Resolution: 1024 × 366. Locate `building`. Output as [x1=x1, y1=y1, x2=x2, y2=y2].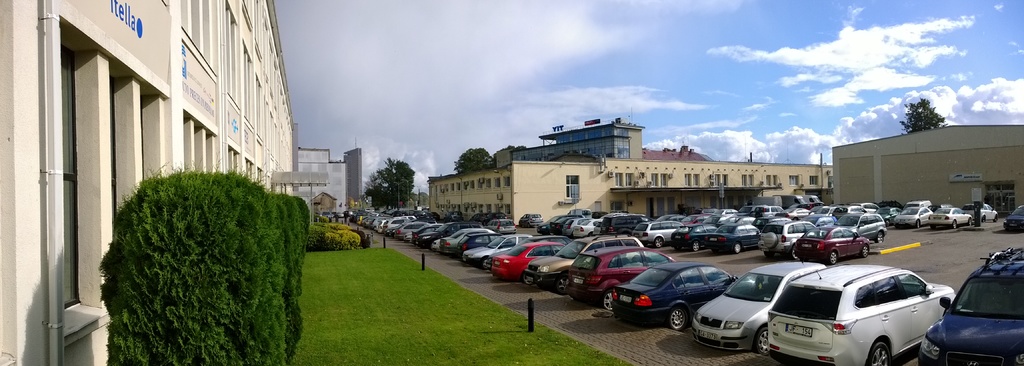
[x1=0, y1=0, x2=330, y2=365].
